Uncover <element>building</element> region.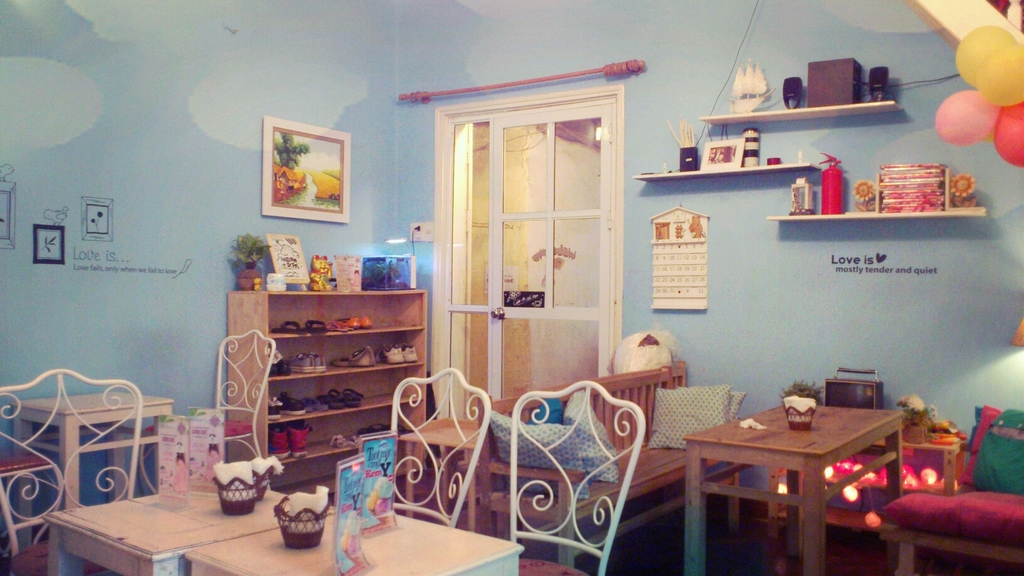
Uncovered: 0/0/1023/575.
